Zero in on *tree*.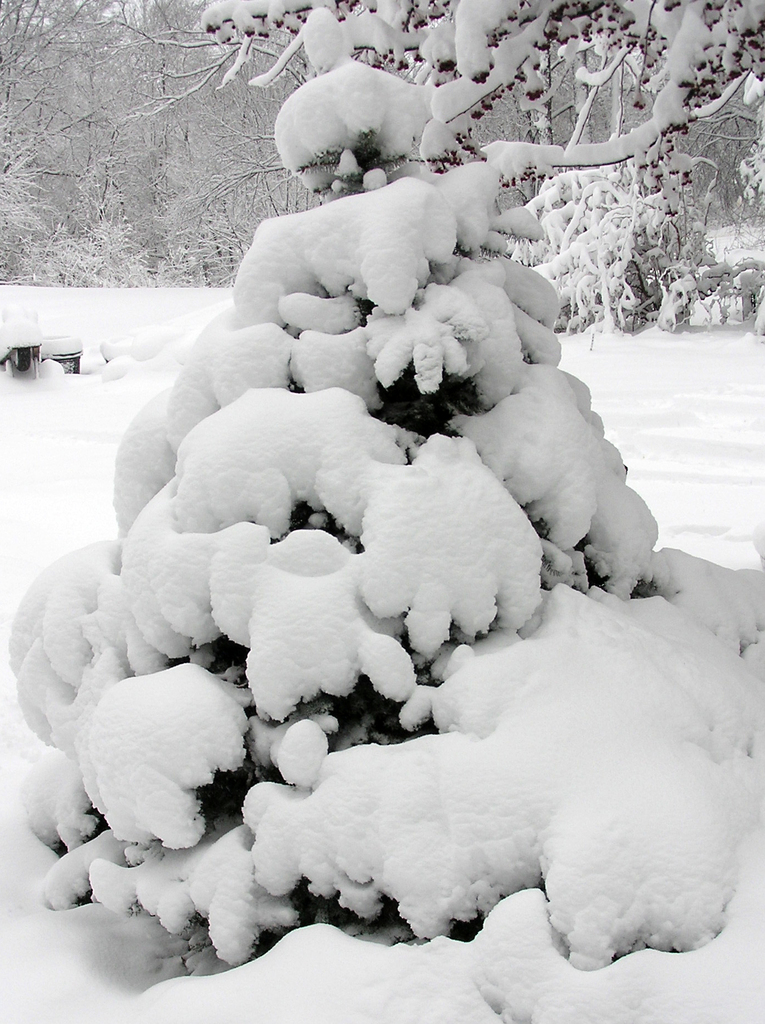
Zeroed in: <region>7, 0, 764, 973</region>.
